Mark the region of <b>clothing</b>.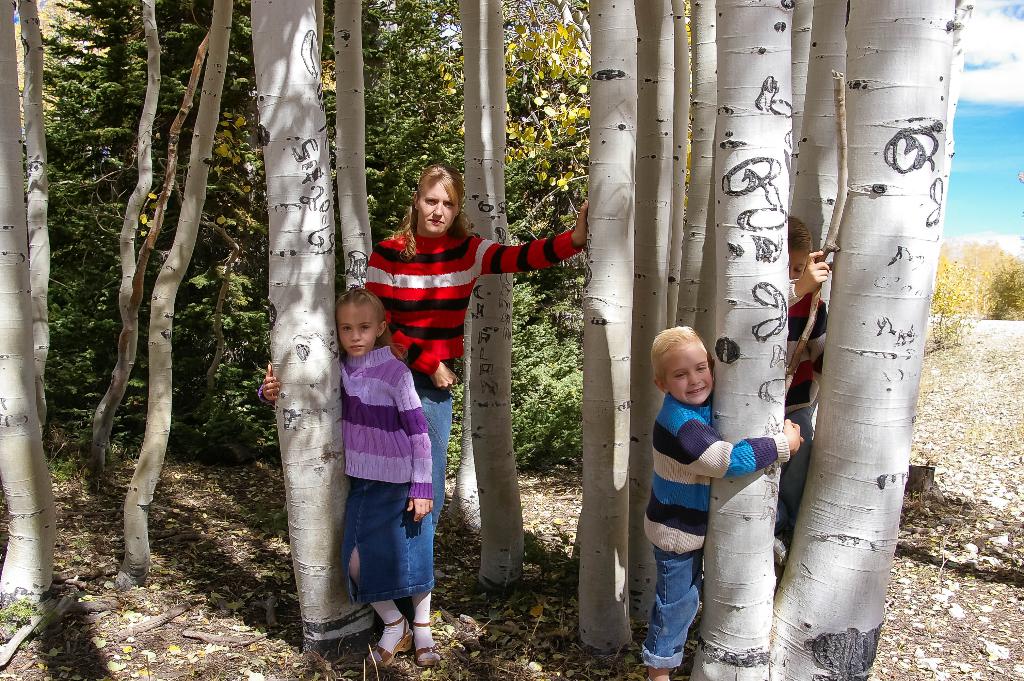
Region: bbox=(326, 316, 436, 593).
